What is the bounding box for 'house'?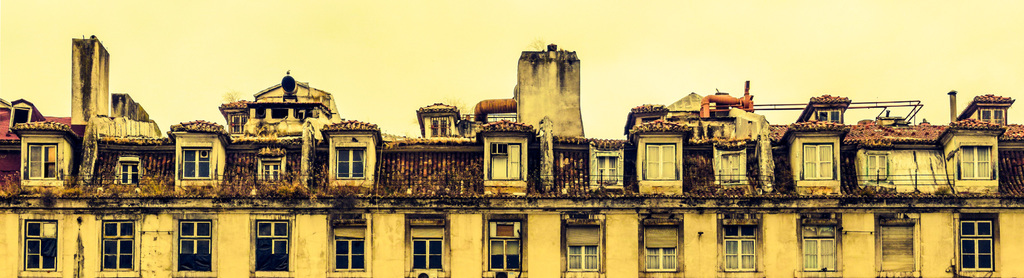
select_region(960, 85, 1023, 276).
